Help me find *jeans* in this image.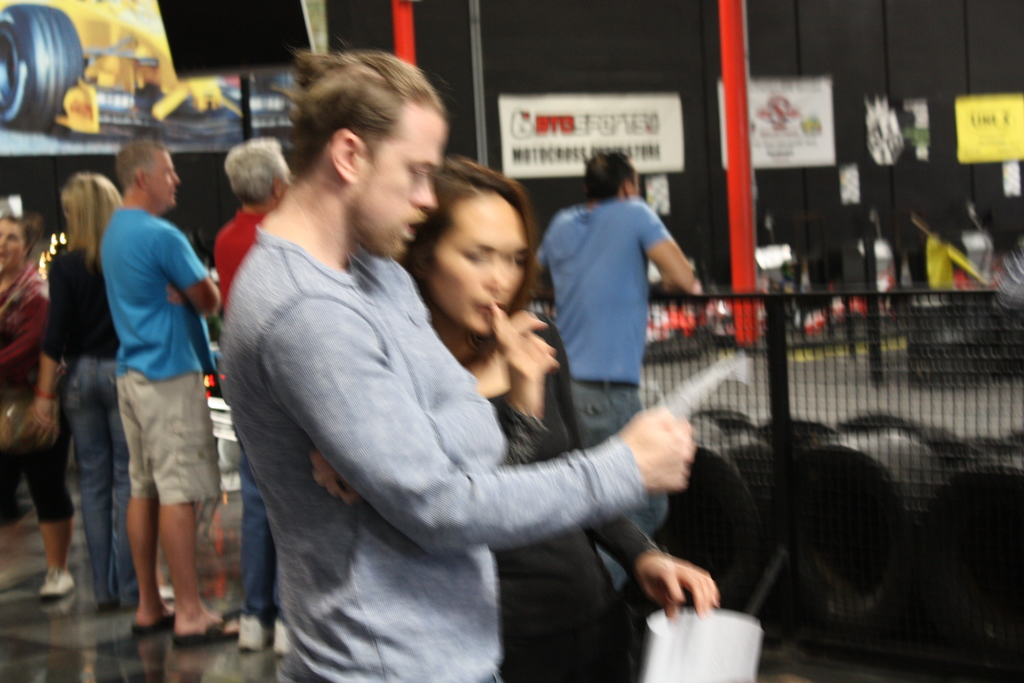
Found it: bbox(54, 354, 134, 604).
